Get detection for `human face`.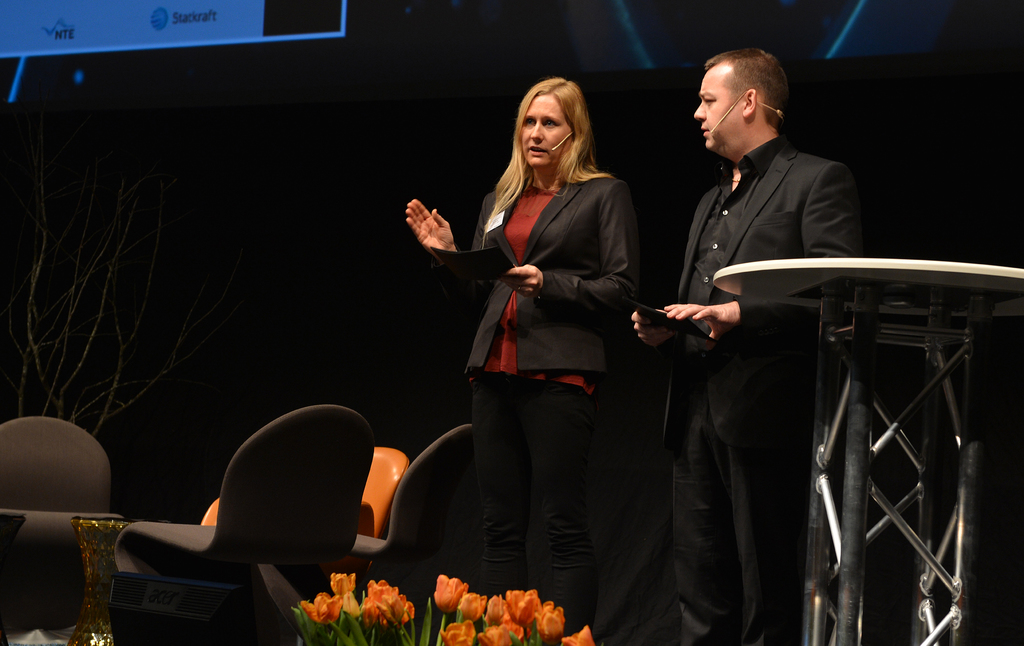
Detection: (left=516, top=90, right=581, bottom=170).
